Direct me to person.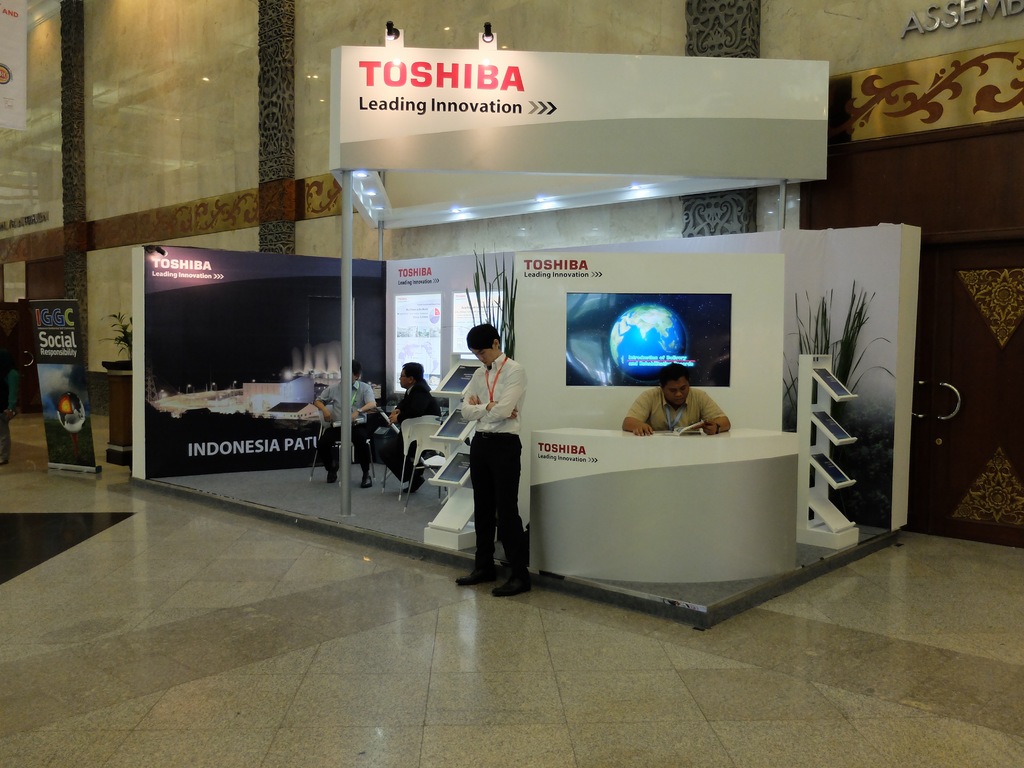
Direction: bbox(0, 356, 19, 467).
